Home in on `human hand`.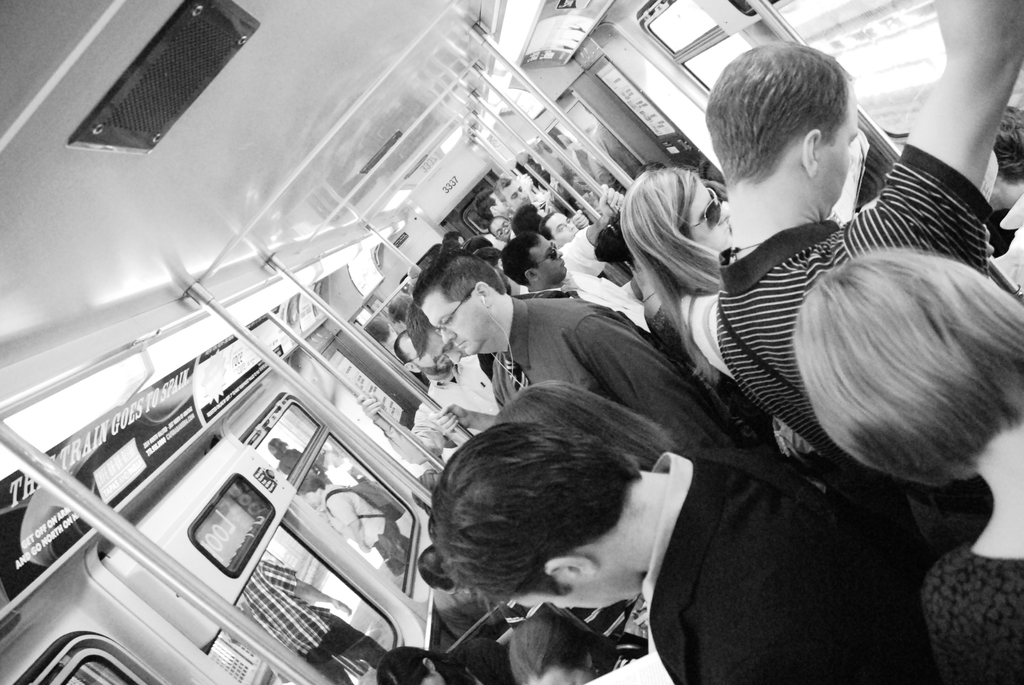
Homed in at bbox=[355, 390, 387, 422].
